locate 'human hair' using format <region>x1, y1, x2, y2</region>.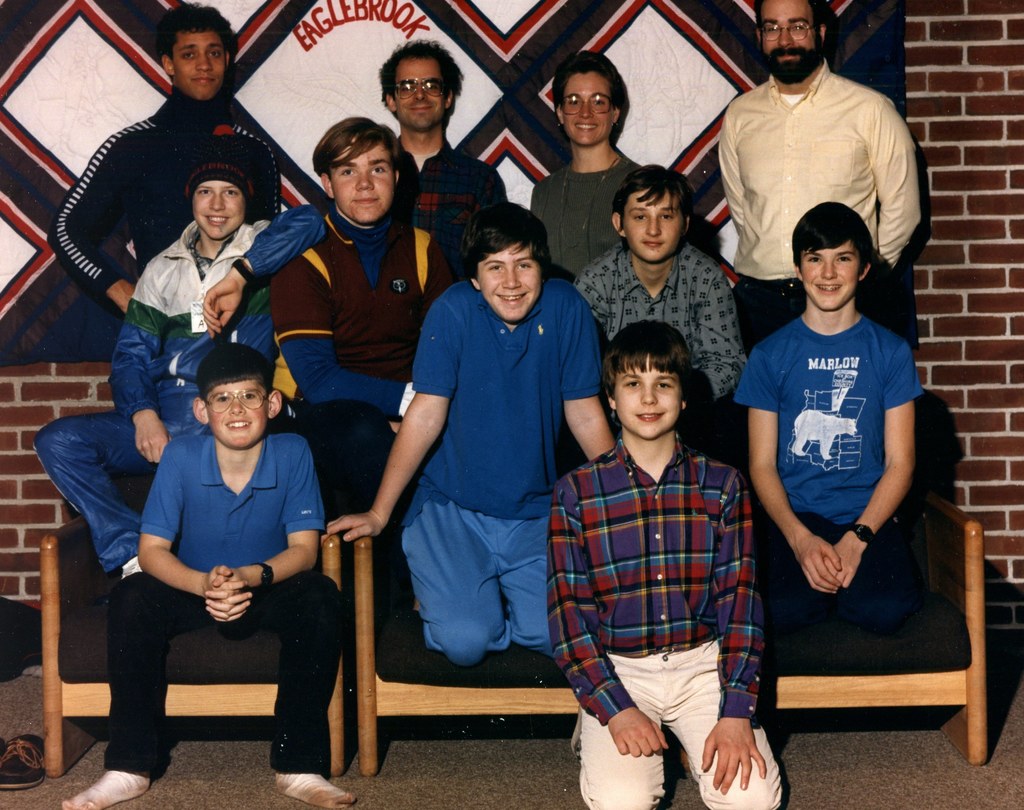
<region>154, 1, 236, 61</region>.
